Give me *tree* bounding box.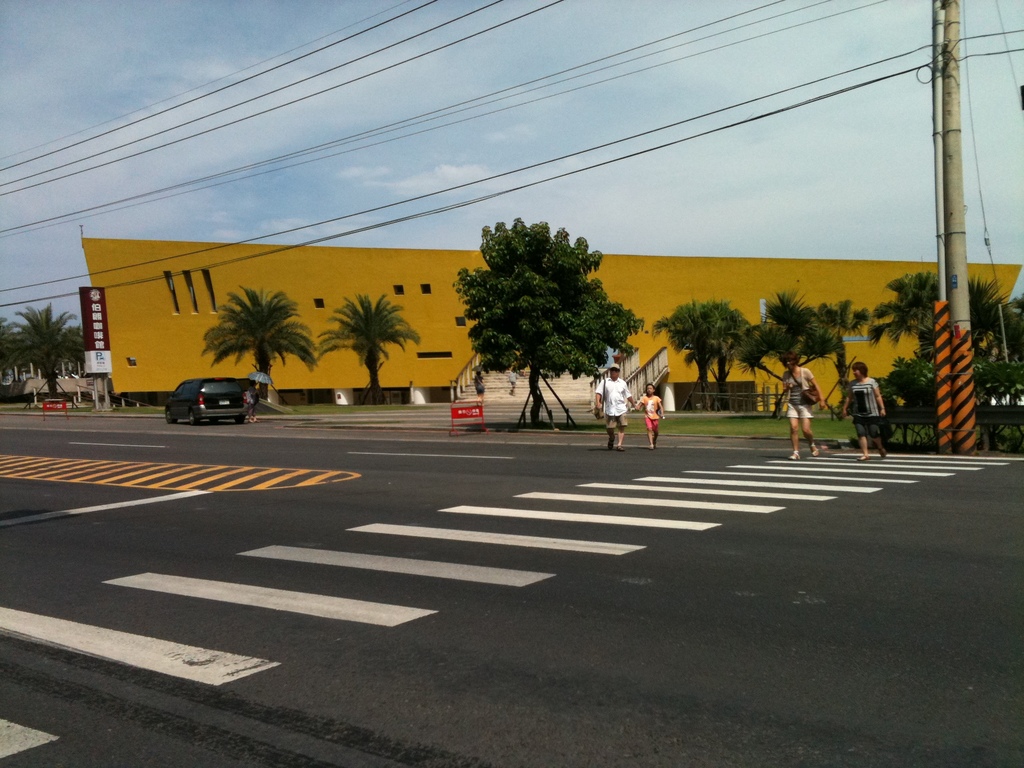
BBox(202, 283, 324, 399).
